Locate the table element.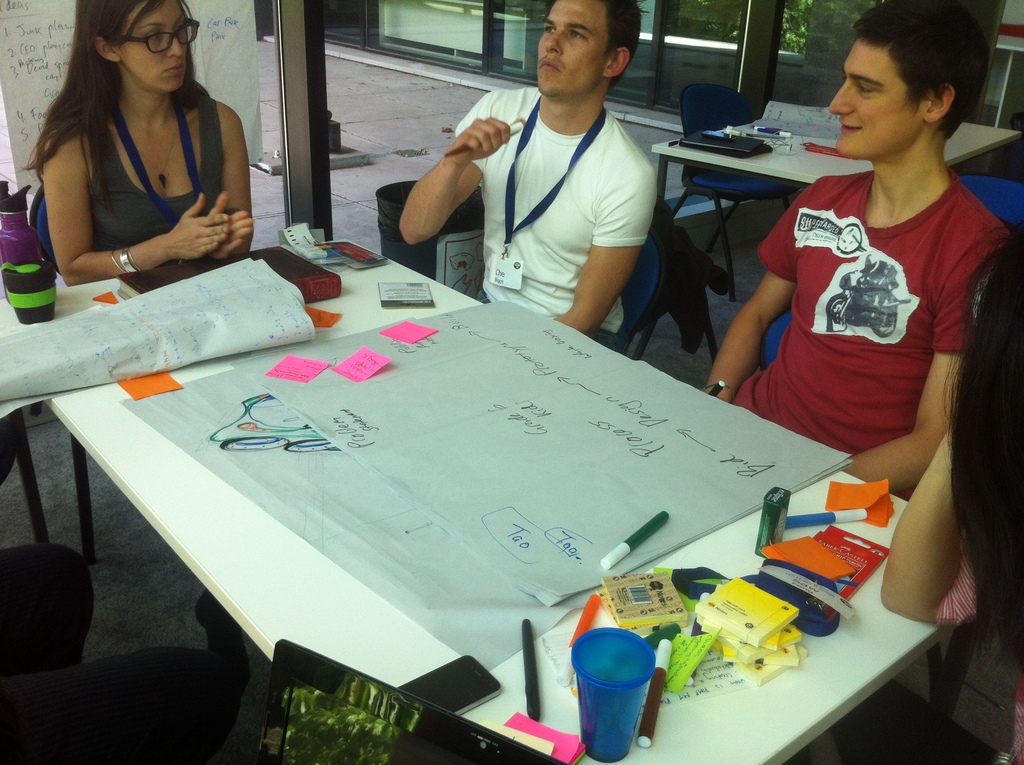
Element bbox: {"x1": 0, "y1": 296, "x2": 44, "y2": 544}.
